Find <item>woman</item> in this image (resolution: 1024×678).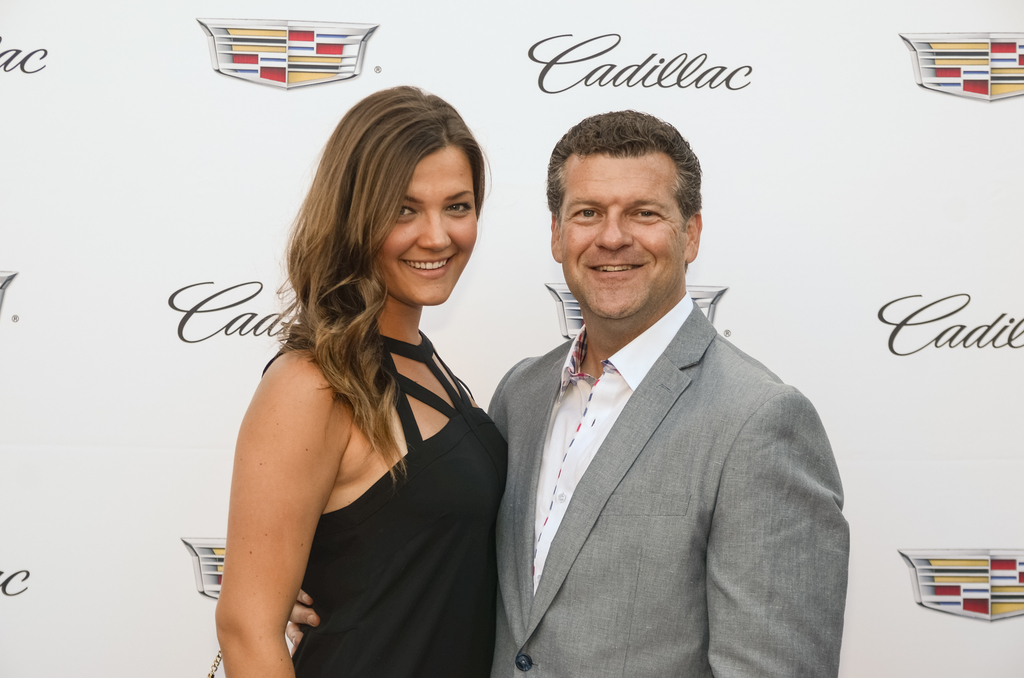
Rect(182, 81, 517, 677).
